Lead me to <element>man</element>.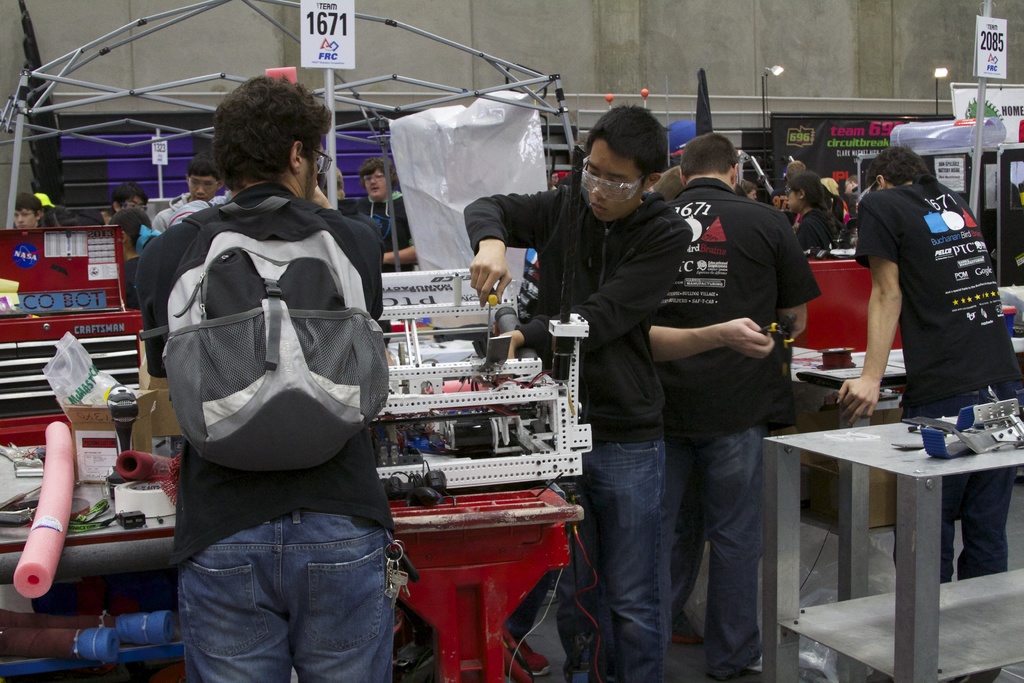
Lead to box(102, 181, 151, 225).
